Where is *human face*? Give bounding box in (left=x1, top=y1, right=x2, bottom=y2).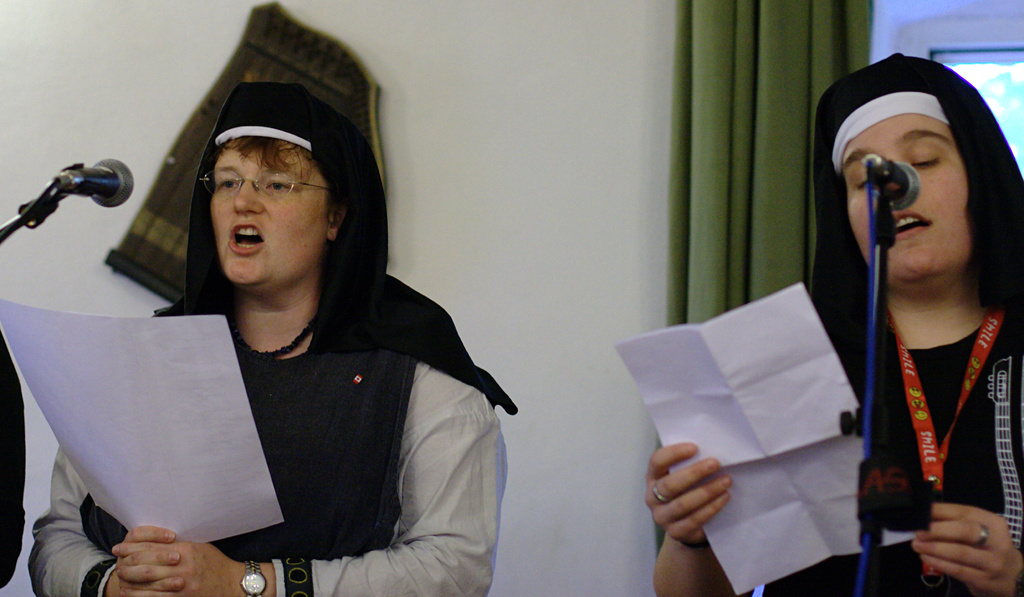
(left=837, top=119, right=978, bottom=282).
